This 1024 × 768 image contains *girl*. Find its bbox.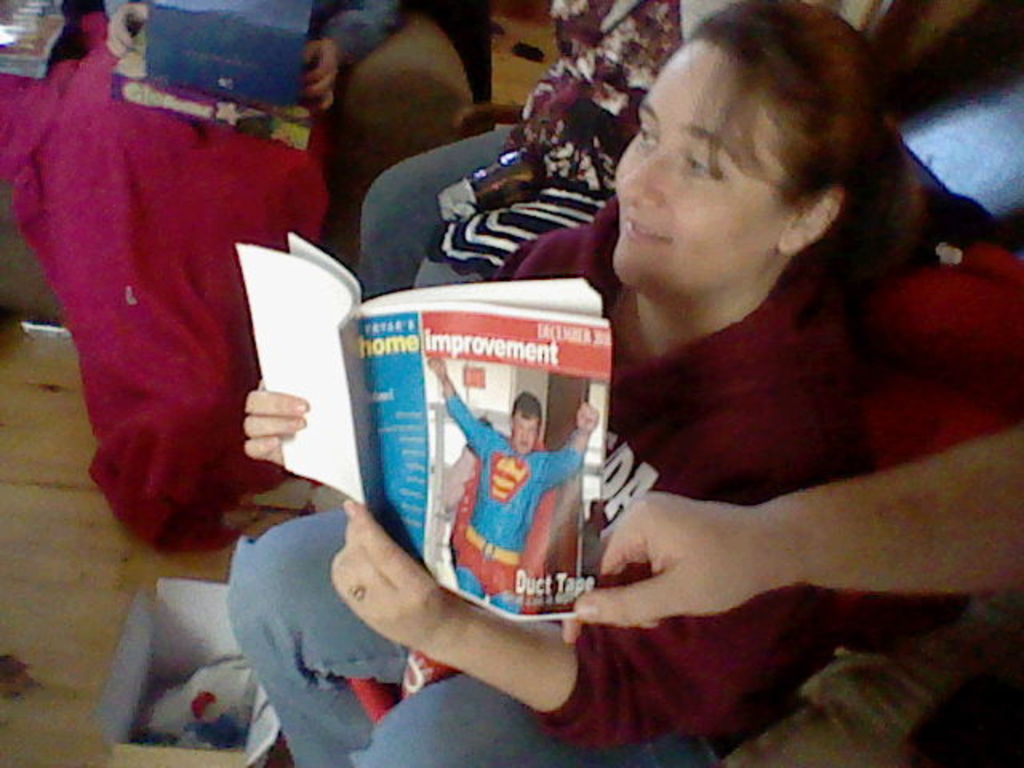
pyautogui.locateOnScreen(226, 2, 918, 766).
